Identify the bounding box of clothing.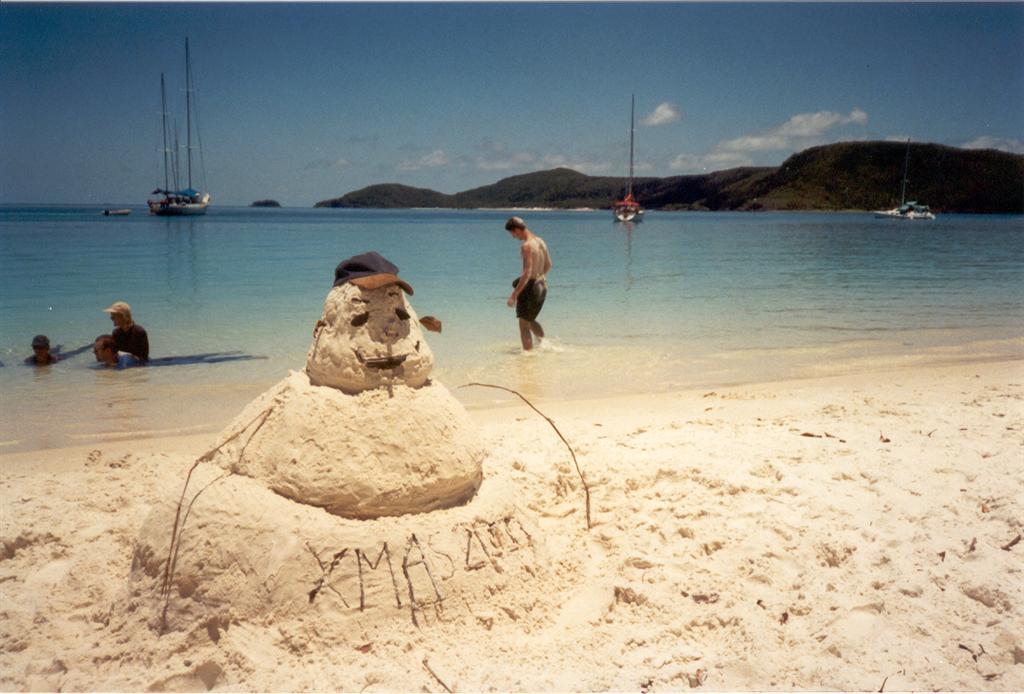
locate(113, 350, 137, 368).
